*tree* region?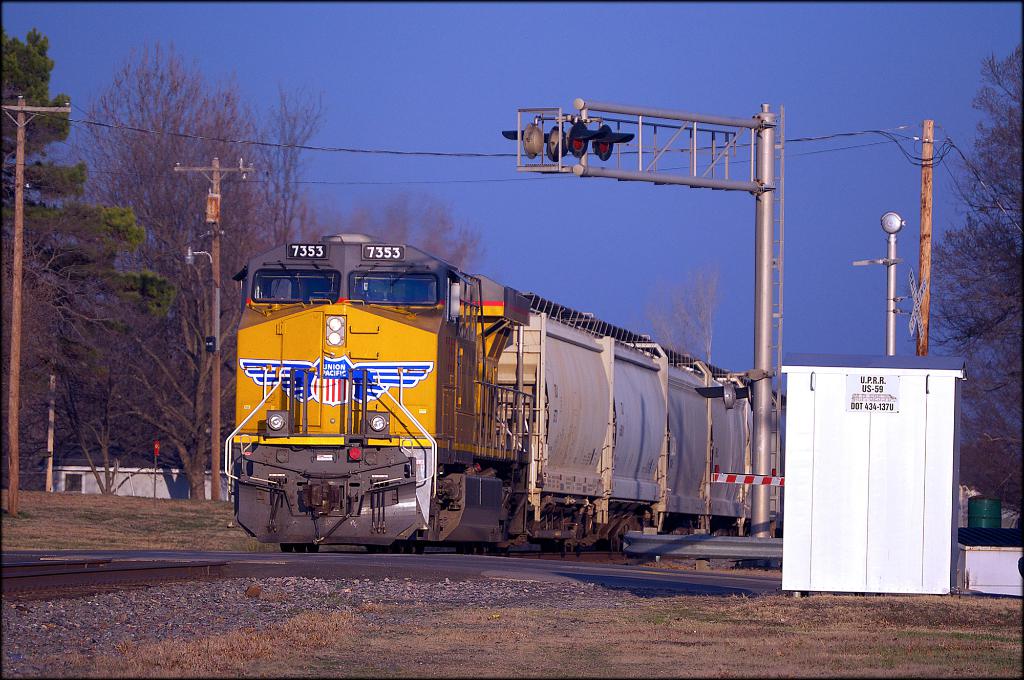
locate(930, 42, 1023, 519)
